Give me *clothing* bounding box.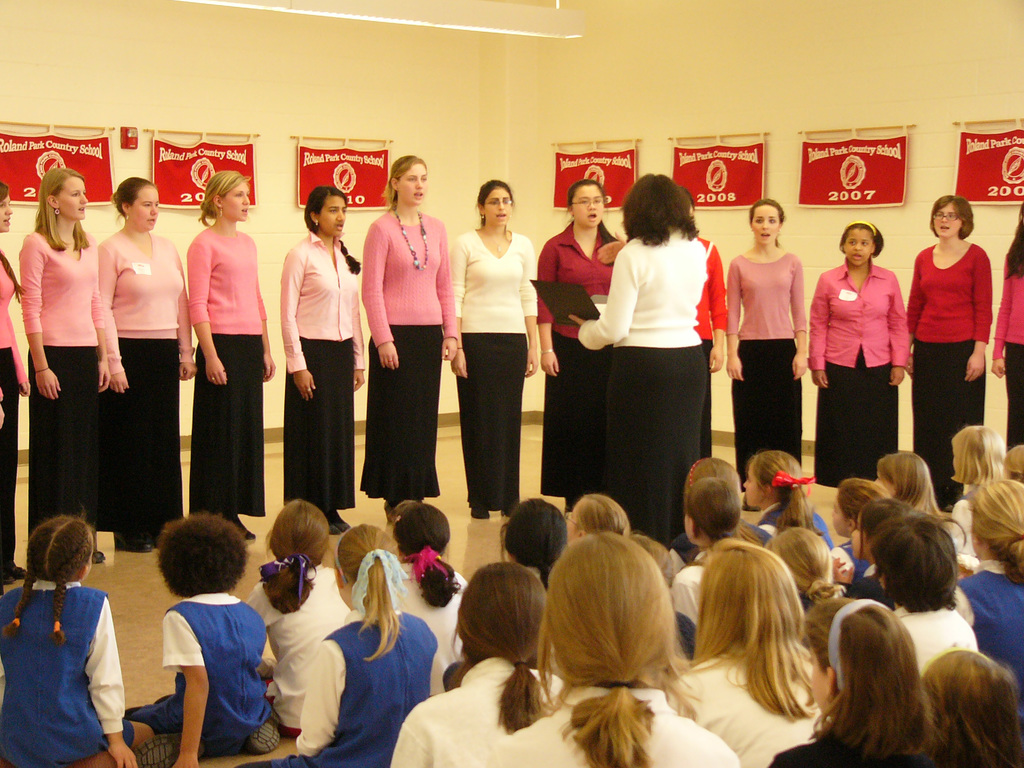
bbox=[100, 235, 193, 542].
